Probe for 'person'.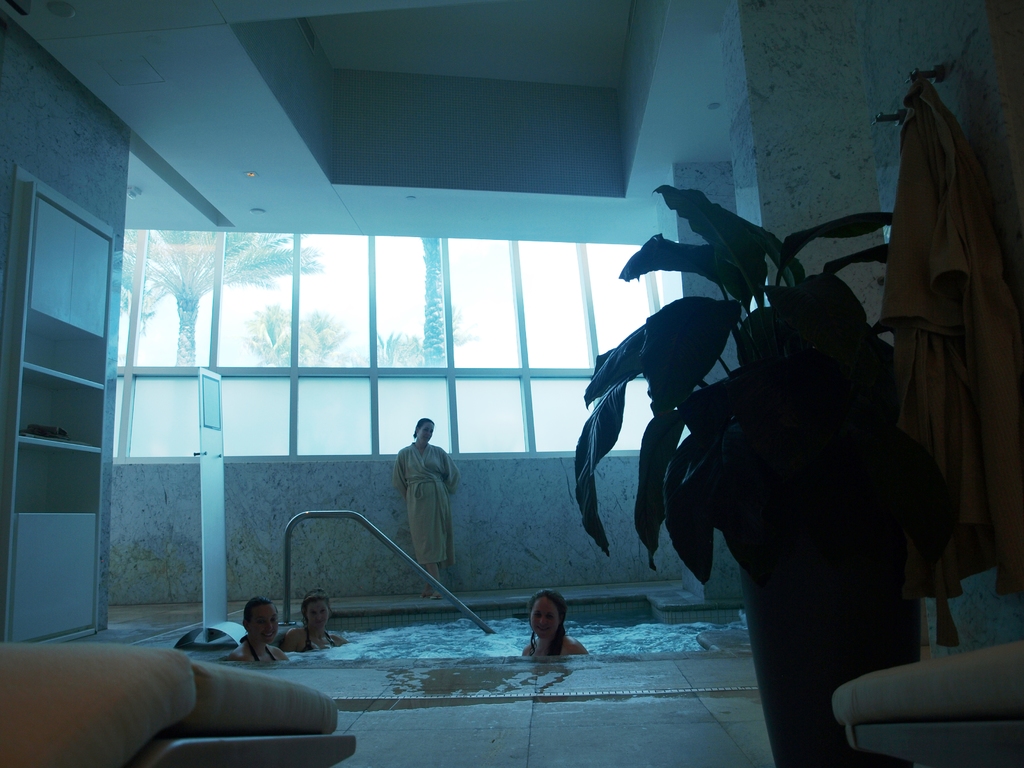
Probe result: 220 597 289 660.
